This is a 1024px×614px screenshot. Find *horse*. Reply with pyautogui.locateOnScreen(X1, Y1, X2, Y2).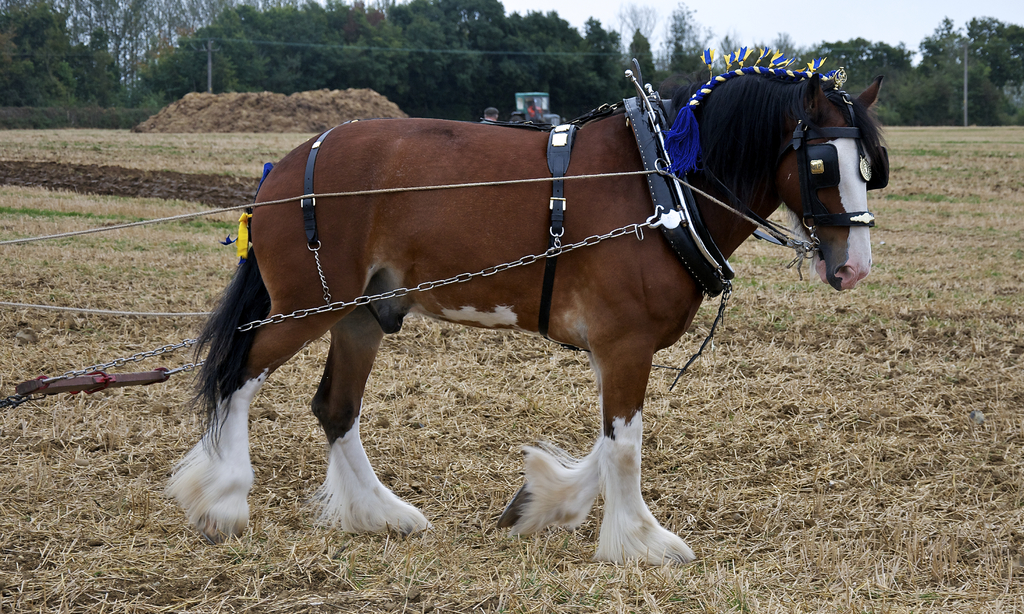
pyautogui.locateOnScreen(161, 72, 888, 570).
